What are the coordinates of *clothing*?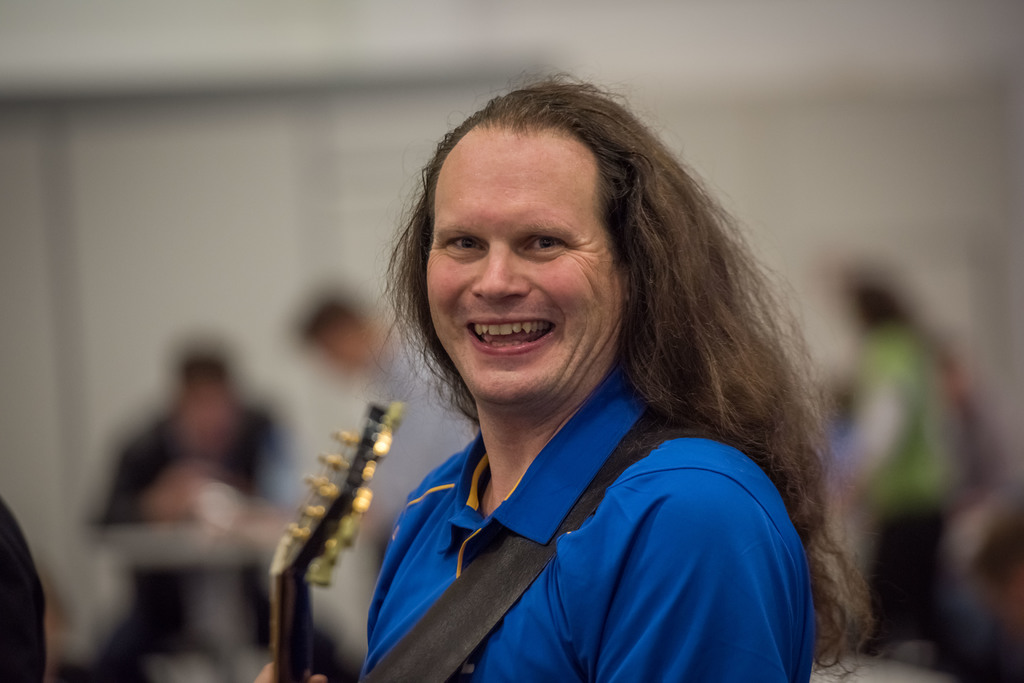
detection(90, 406, 292, 680).
